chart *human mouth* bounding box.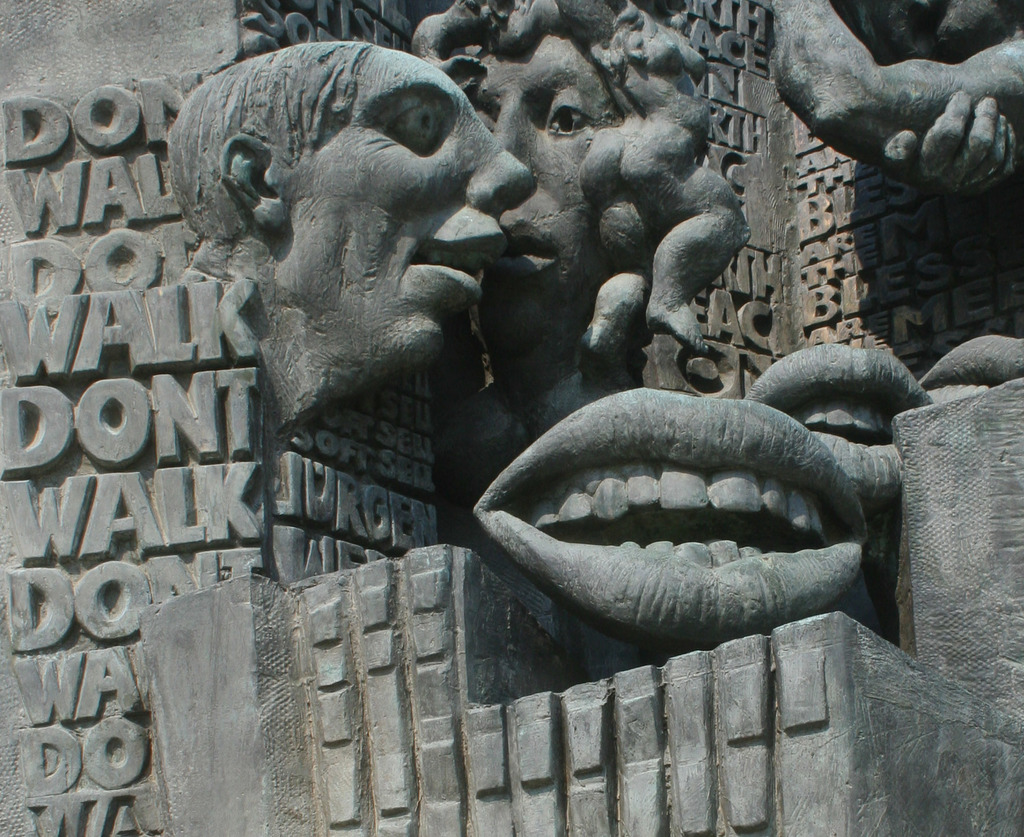
Charted: (403,227,509,302).
